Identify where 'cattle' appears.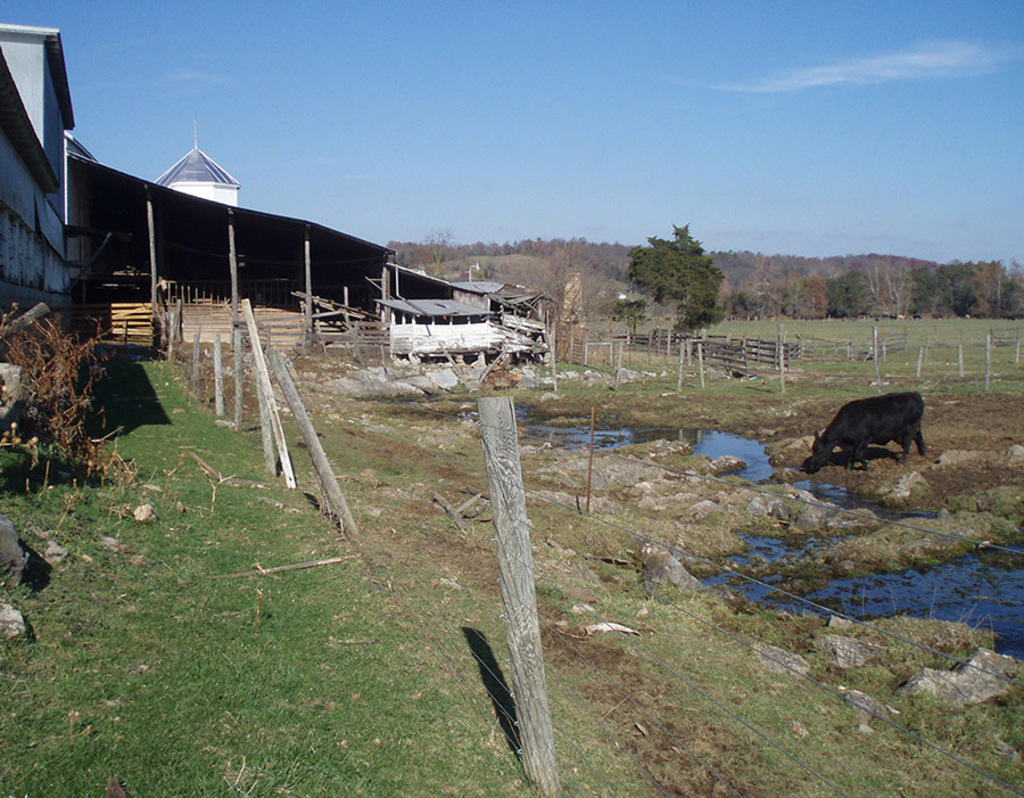
Appears at (802,380,915,490).
